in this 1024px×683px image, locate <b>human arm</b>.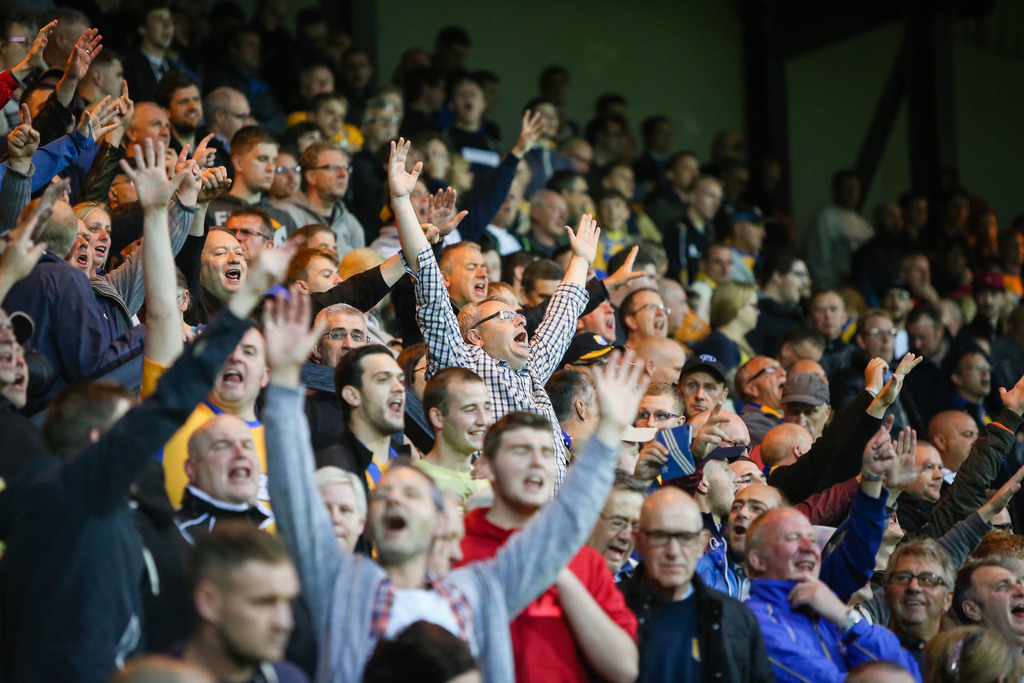
Bounding box: pyautogui.locateOnScreen(881, 424, 927, 589).
